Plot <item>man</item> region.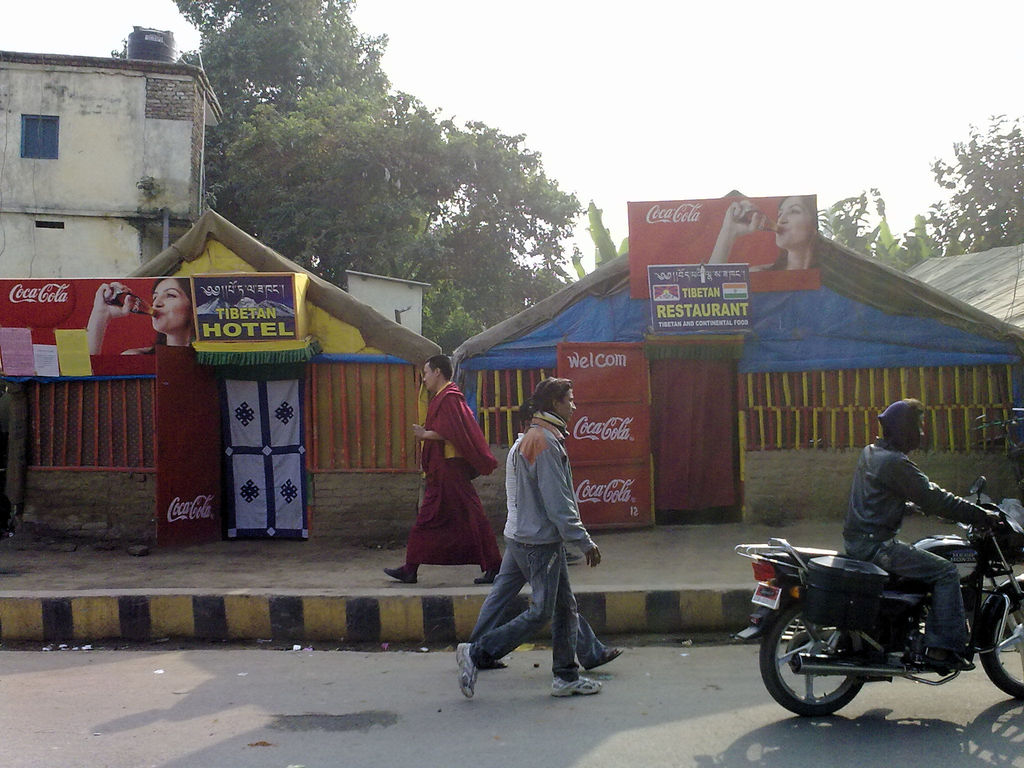
Plotted at 460 376 604 700.
